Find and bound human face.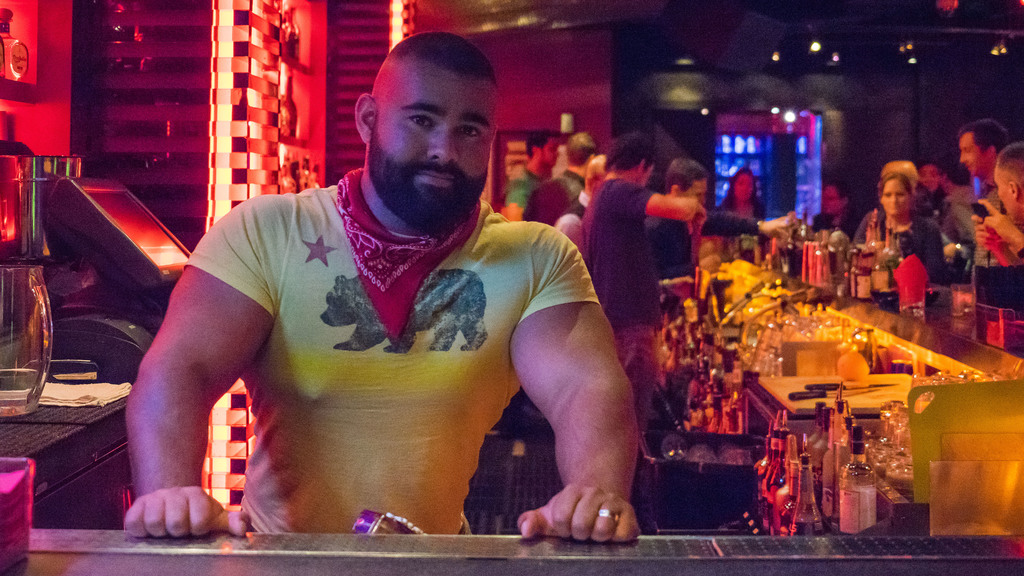
Bound: region(679, 175, 708, 202).
